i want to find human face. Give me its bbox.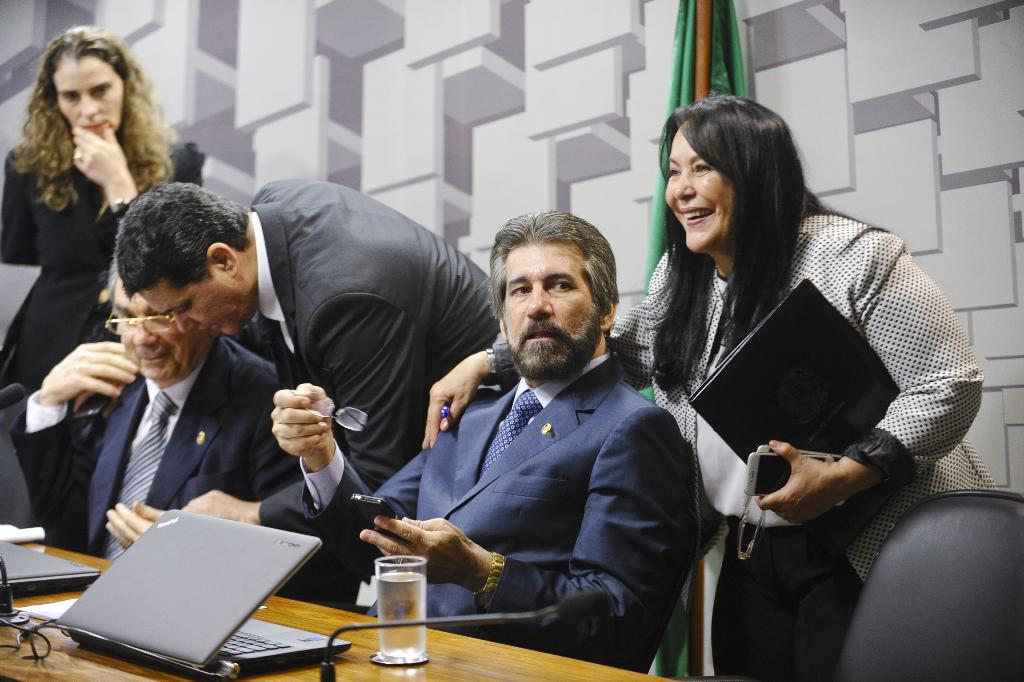
x1=146, y1=280, x2=252, y2=336.
